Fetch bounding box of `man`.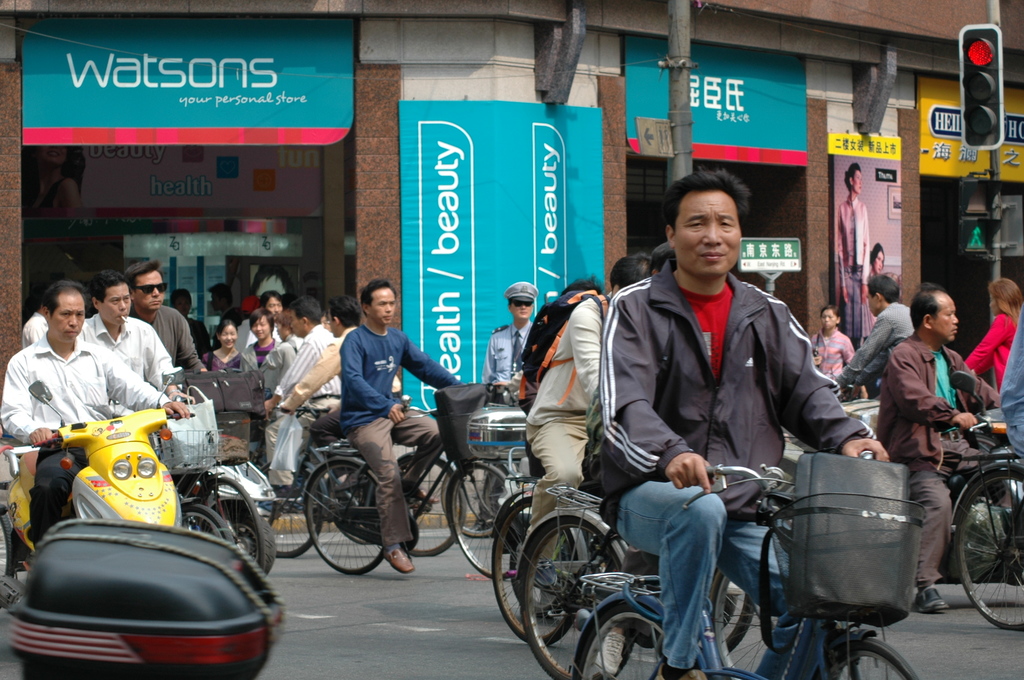
Bbox: select_region(829, 270, 911, 401).
